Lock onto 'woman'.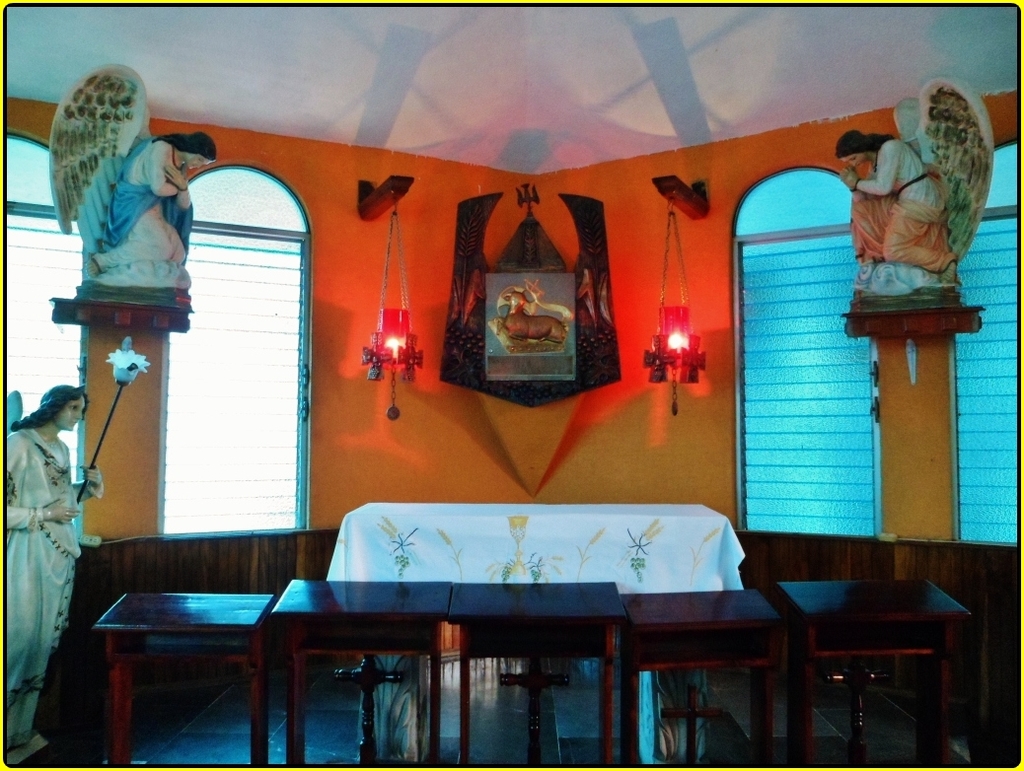
Locked: Rect(0, 380, 100, 770).
